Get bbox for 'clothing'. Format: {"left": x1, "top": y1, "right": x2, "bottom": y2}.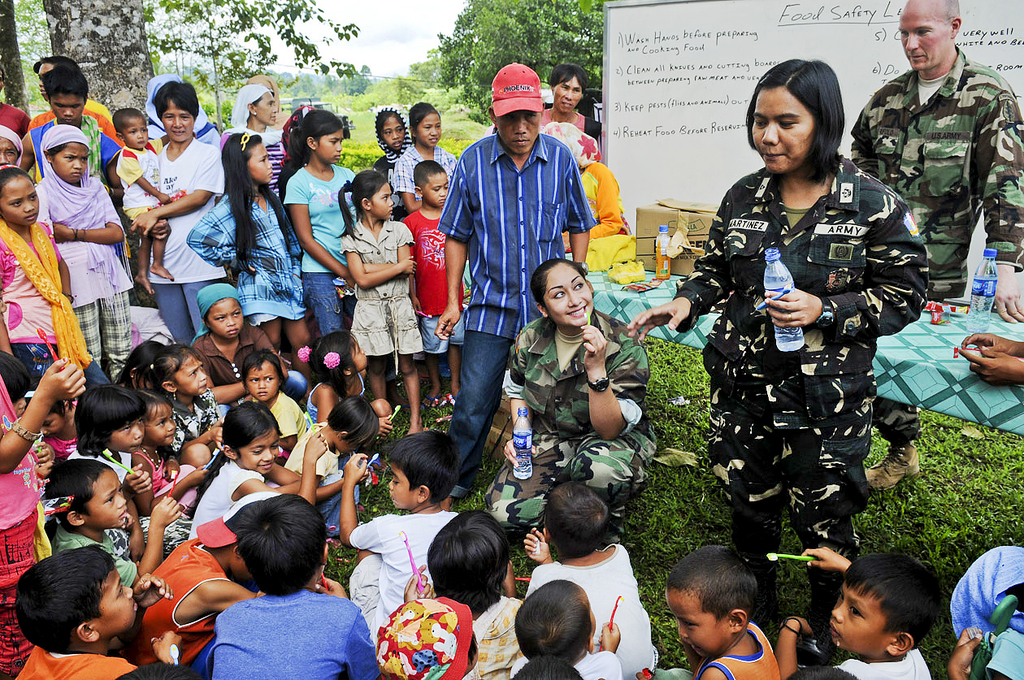
{"left": 826, "top": 652, "right": 934, "bottom": 679}.
